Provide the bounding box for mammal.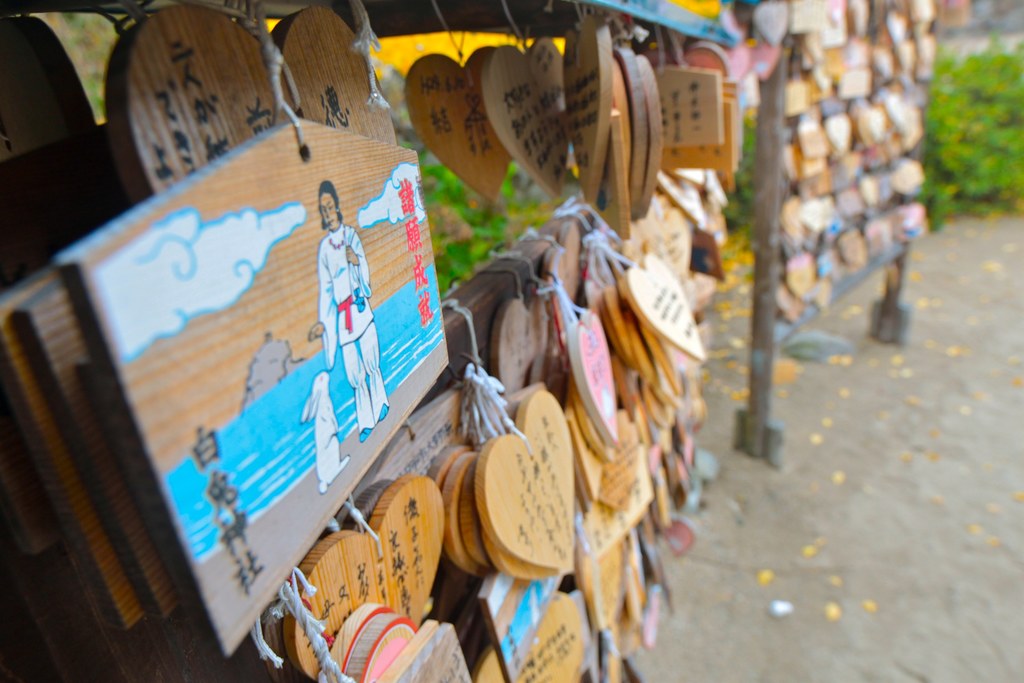
(x1=298, y1=373, x2=349, y2=493).
